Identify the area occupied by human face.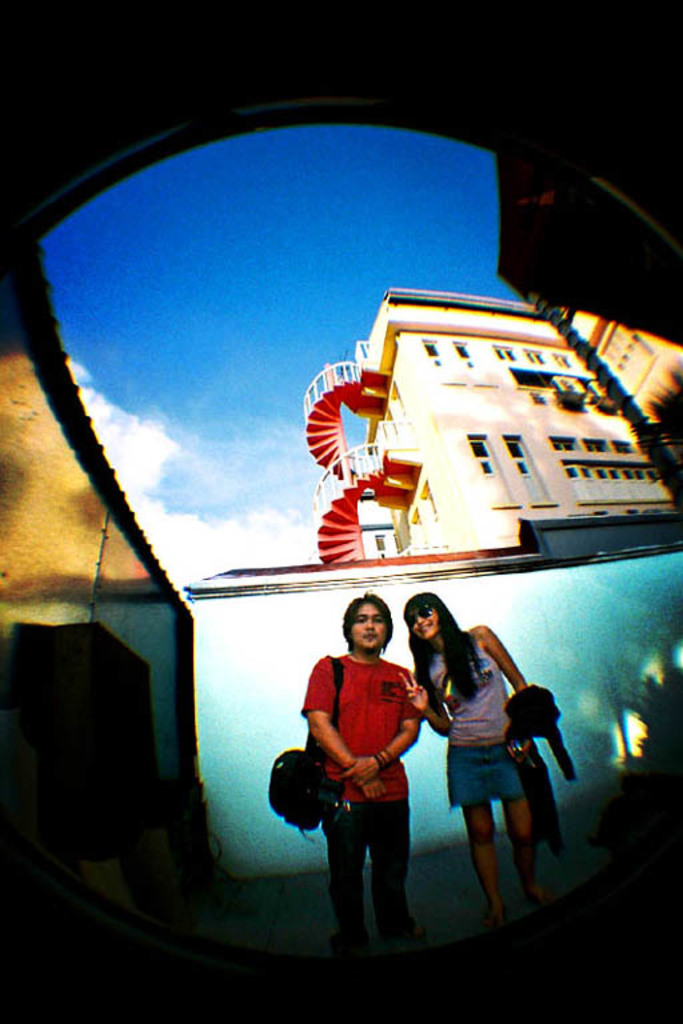
Area: bbox=[354, 604, 382, 648].
